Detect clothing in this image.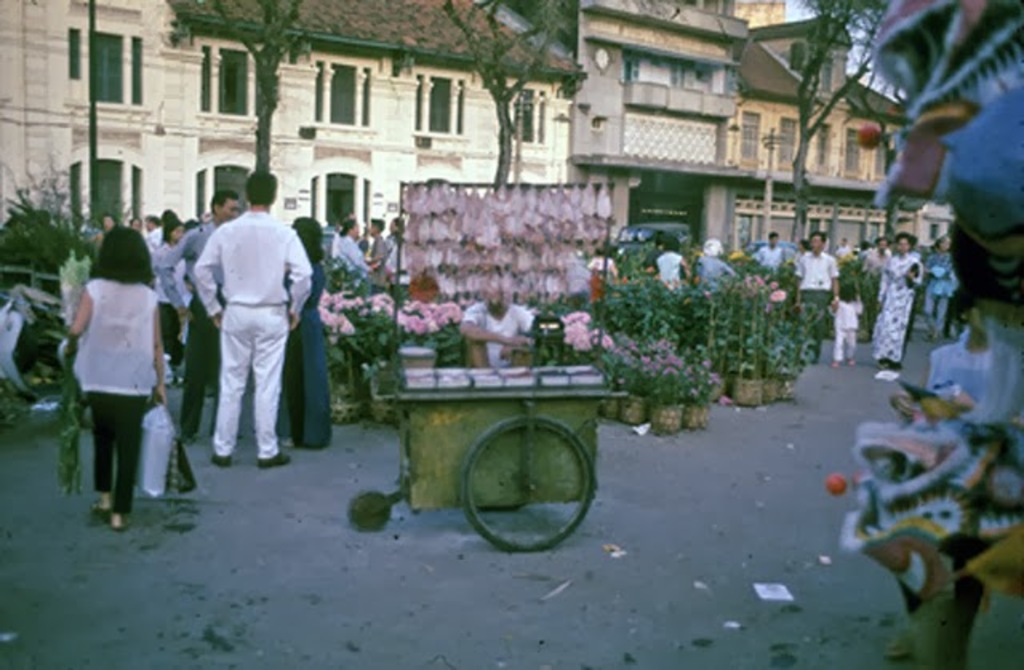
Detection: box=[882, 251, 925, 347].
